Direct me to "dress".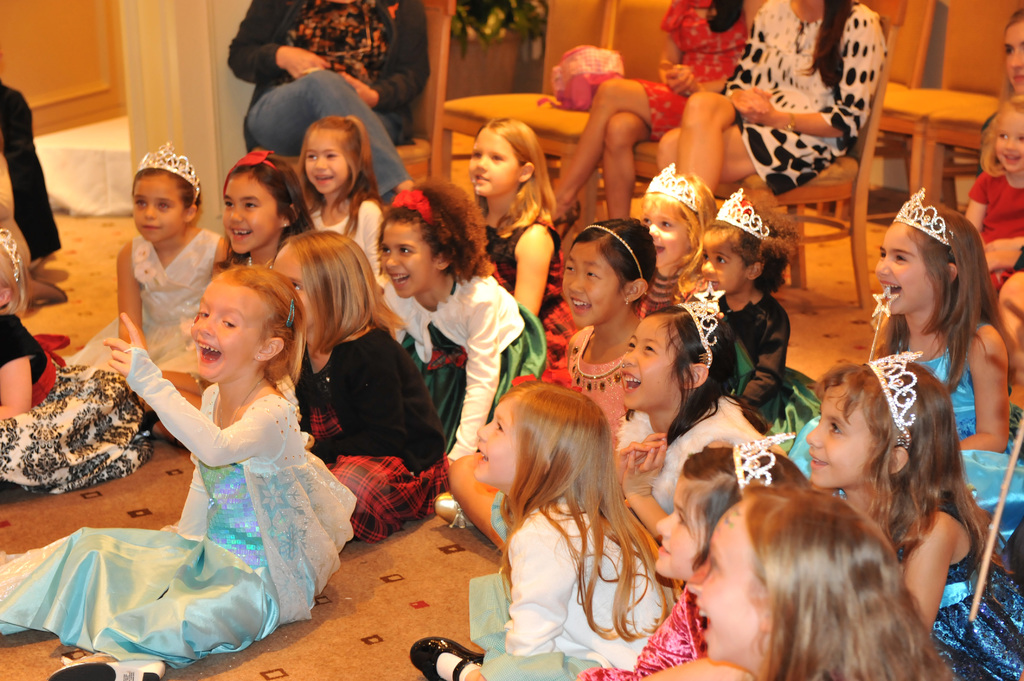
Direction: <region>970, 172, 1023, 293</region>.
